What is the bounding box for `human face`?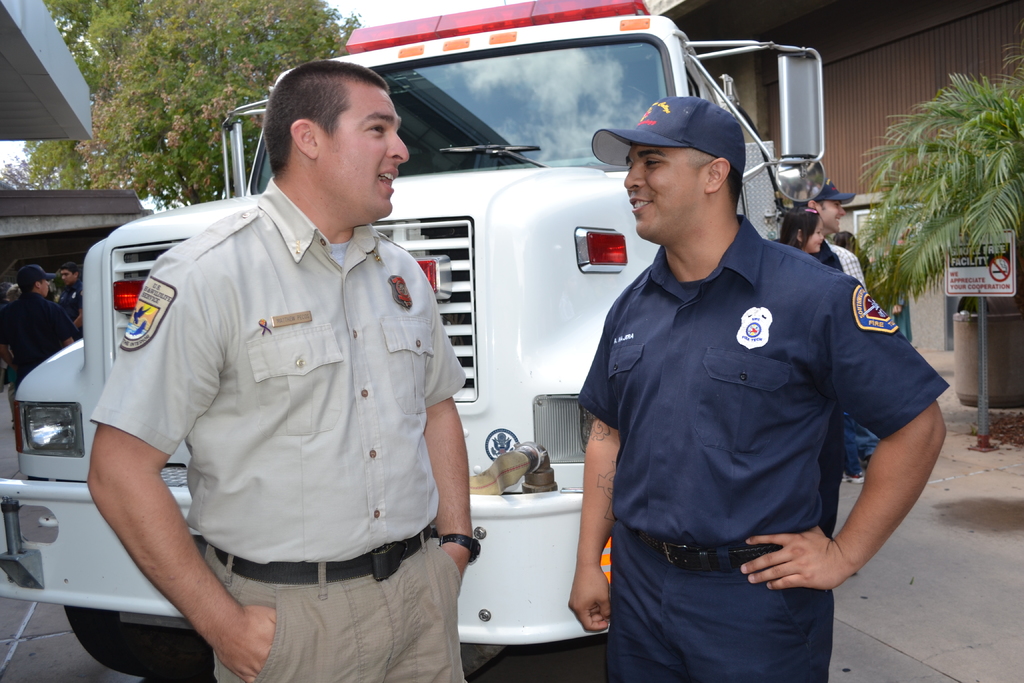
Rect(805, 223, 824, 253).
